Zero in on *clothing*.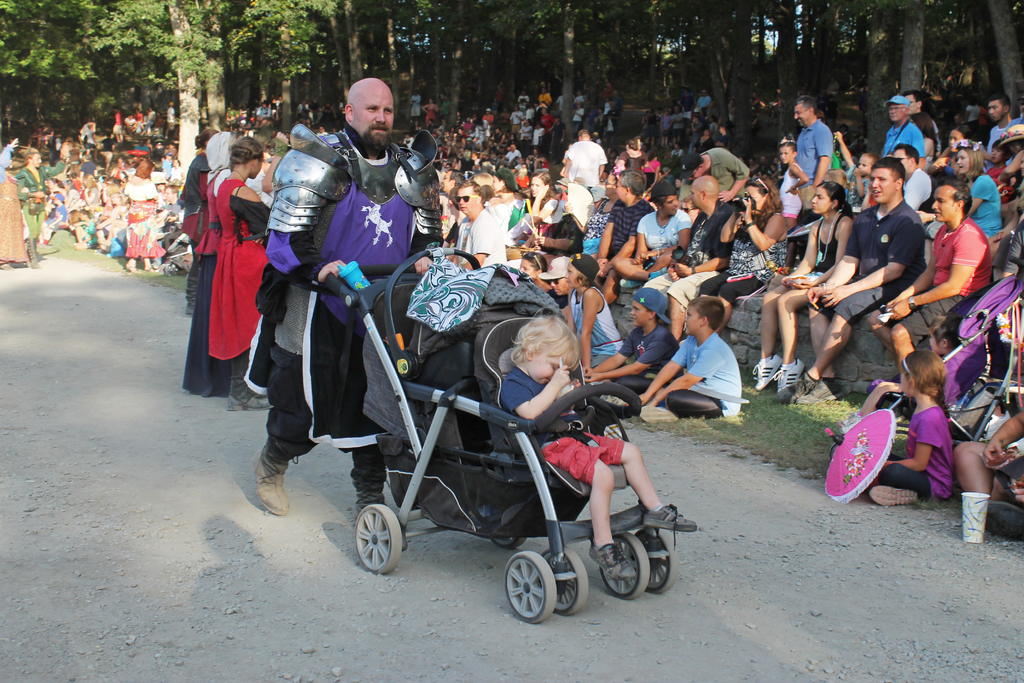
Zeroed in: pyautogui.locateOnScreen(568, 136, 608, 189).
